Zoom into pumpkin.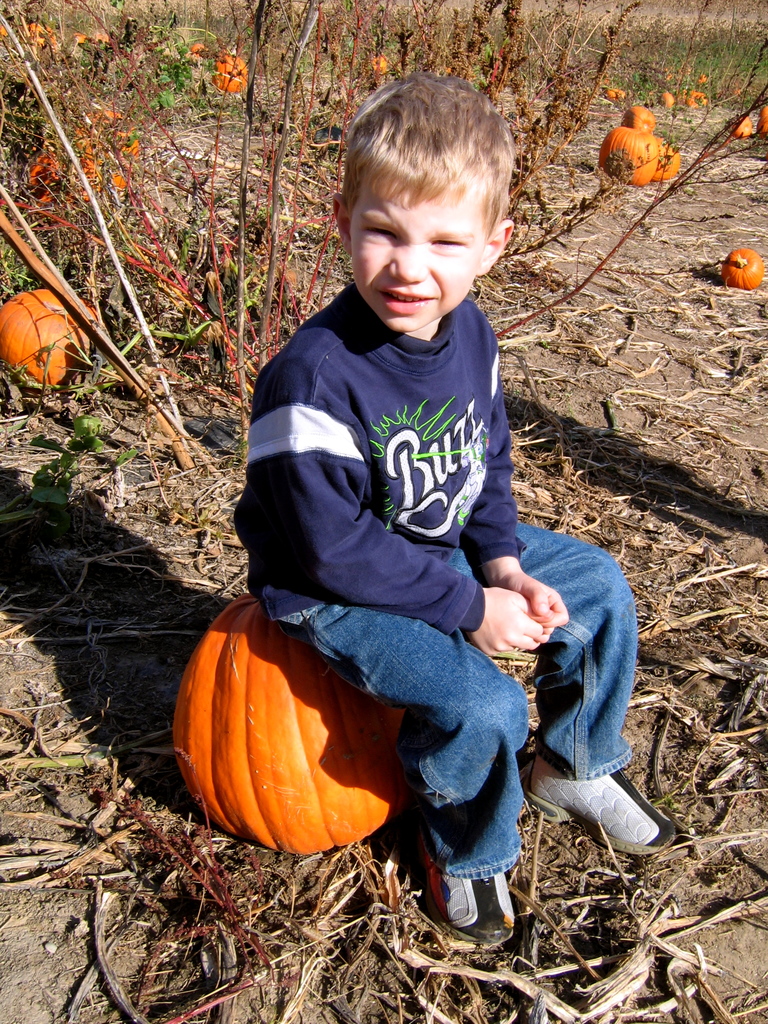
Zoom target: (x1=623, y1=102, x2=657, y2=128).
